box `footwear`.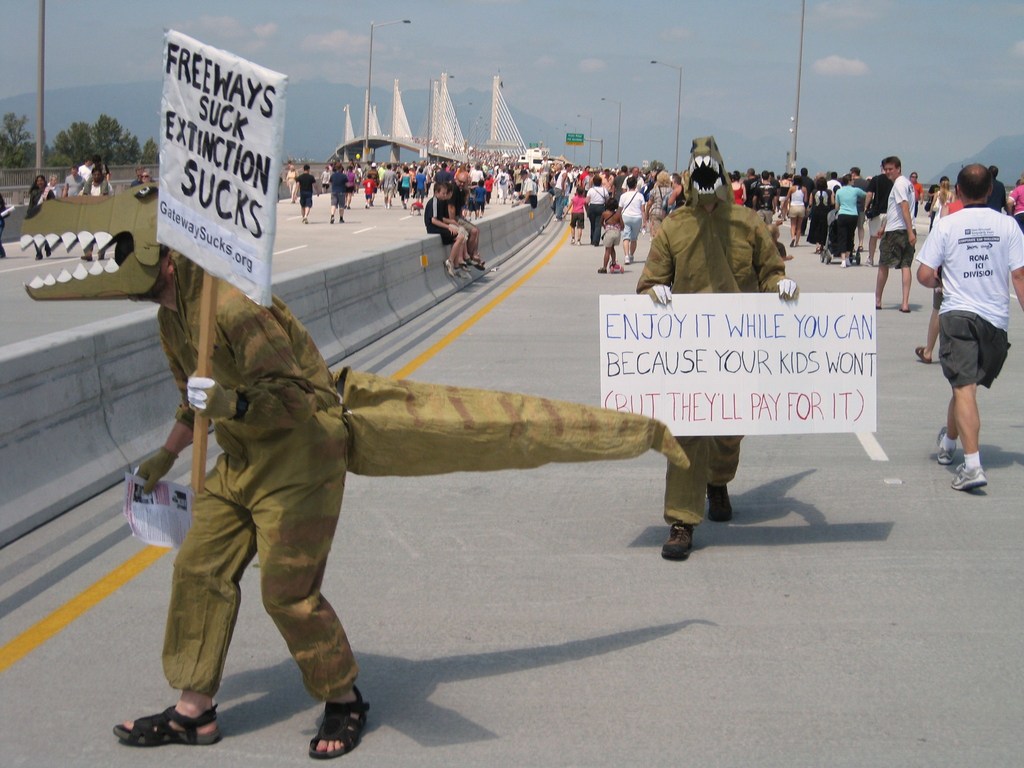
<bbox>841, 257, 851, 267</bbox>.
